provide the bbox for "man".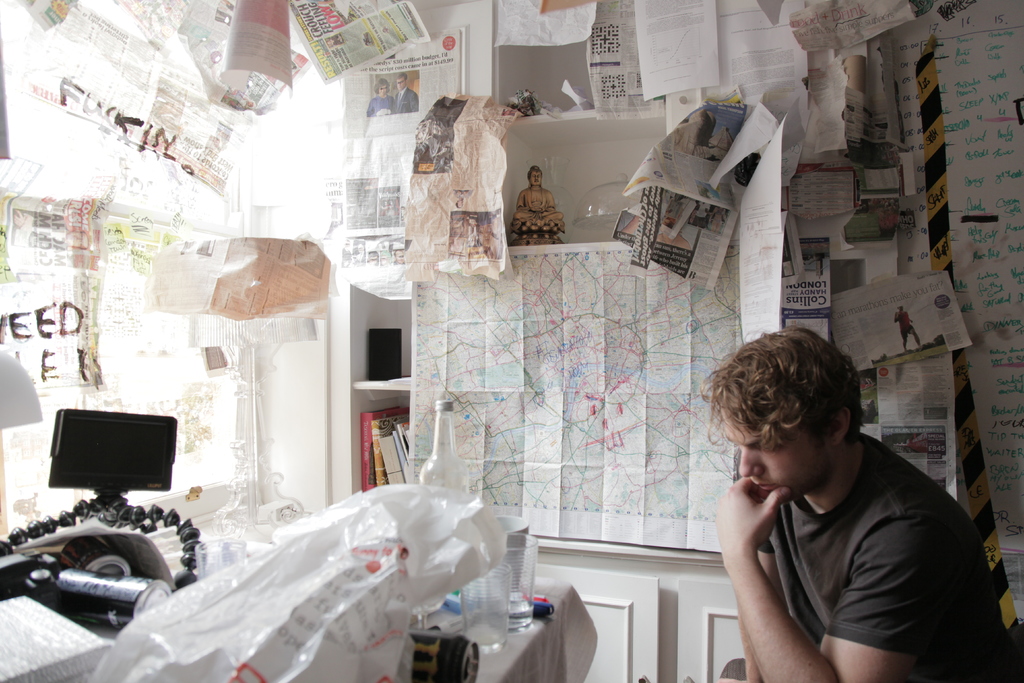
[x1=688, y1=336, x2=1003, y2=678].
